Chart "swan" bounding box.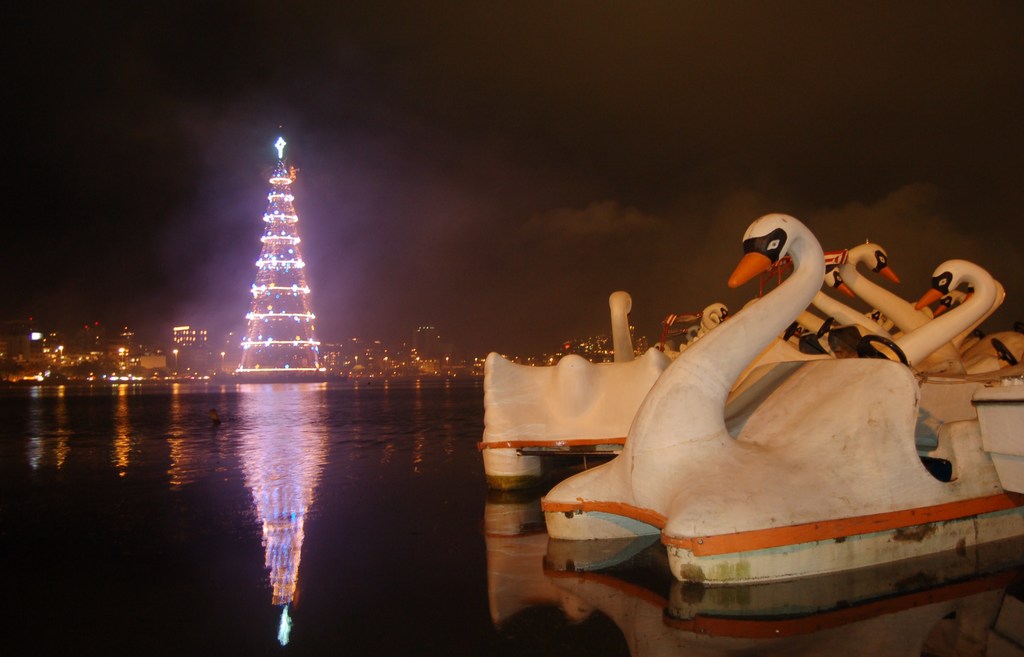
Charted: bbox=(692, 302, 735, 339).
